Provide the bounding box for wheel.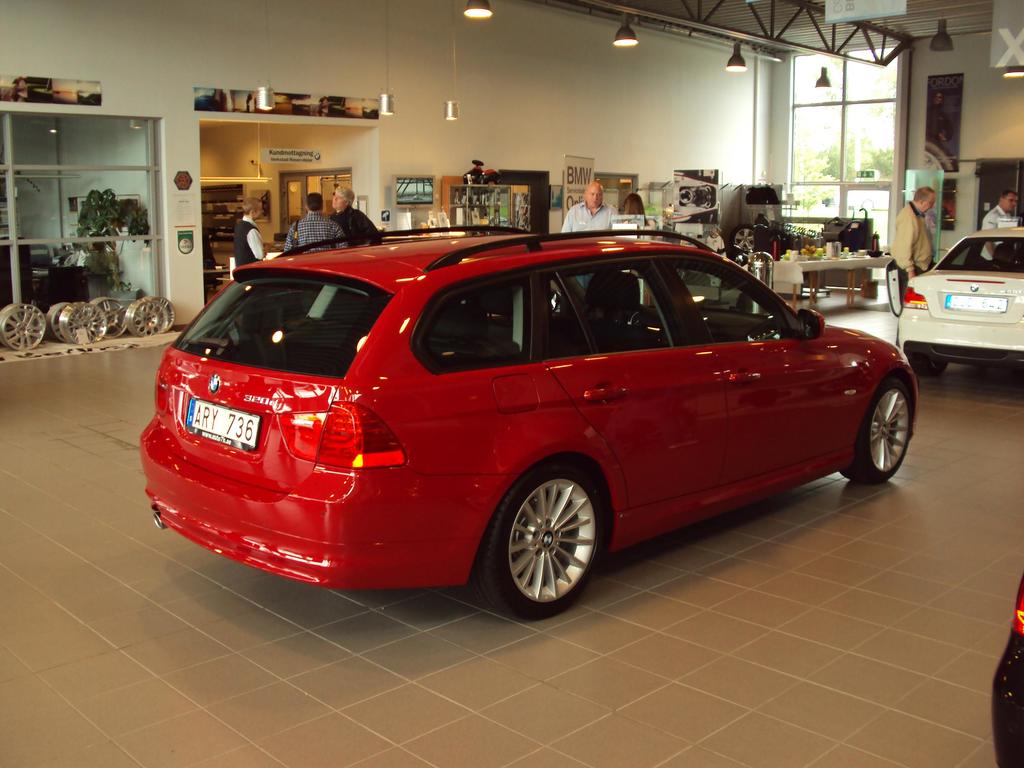
86,297,125,333.
